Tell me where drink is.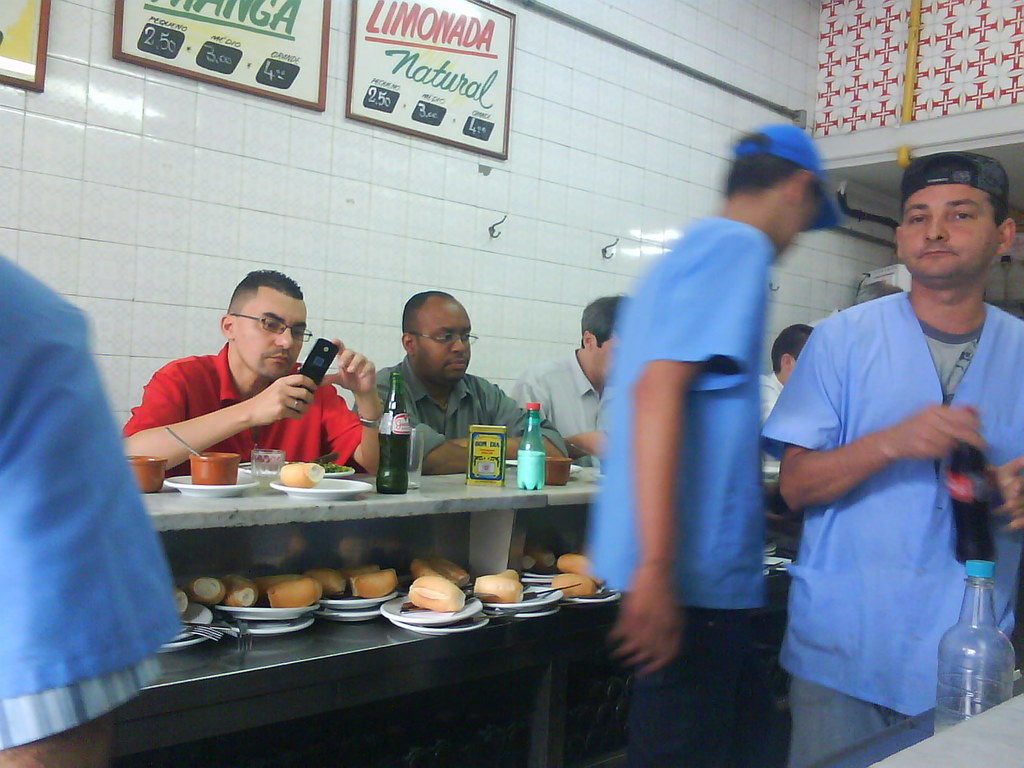
drink is at (x1=248, y1=447, x2=287, y2=480).
